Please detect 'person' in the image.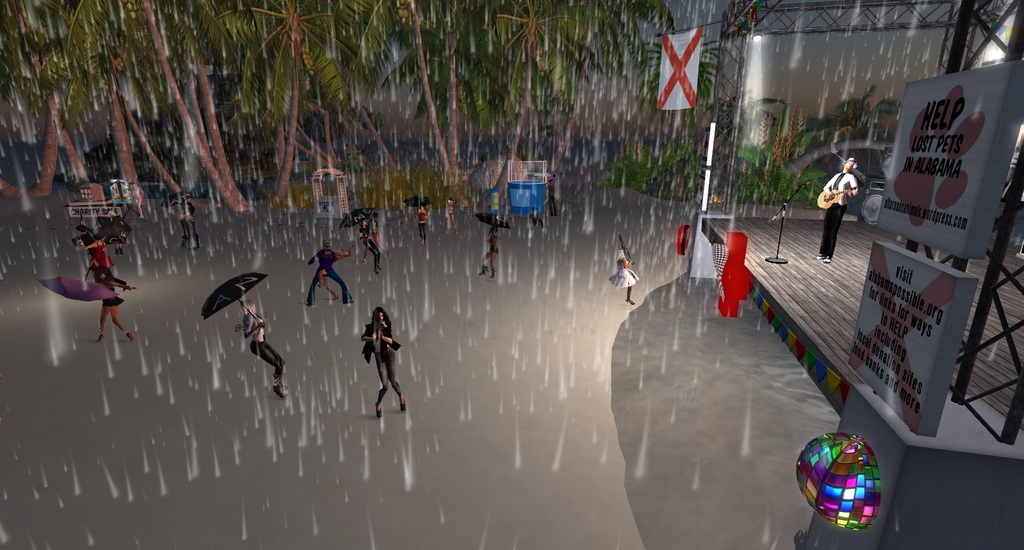
{"x1": 104, "y1": 210, "x2": 130, "y2": 252}.
